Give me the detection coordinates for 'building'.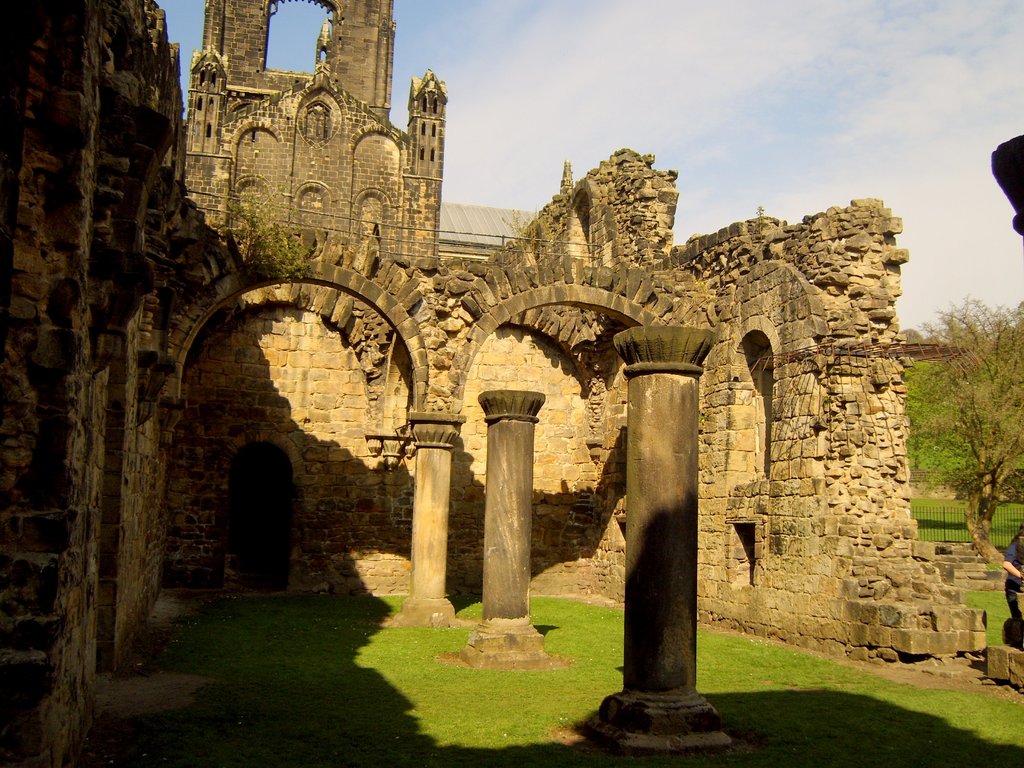
x1=0, y1=0, x2=989, y2=767.
